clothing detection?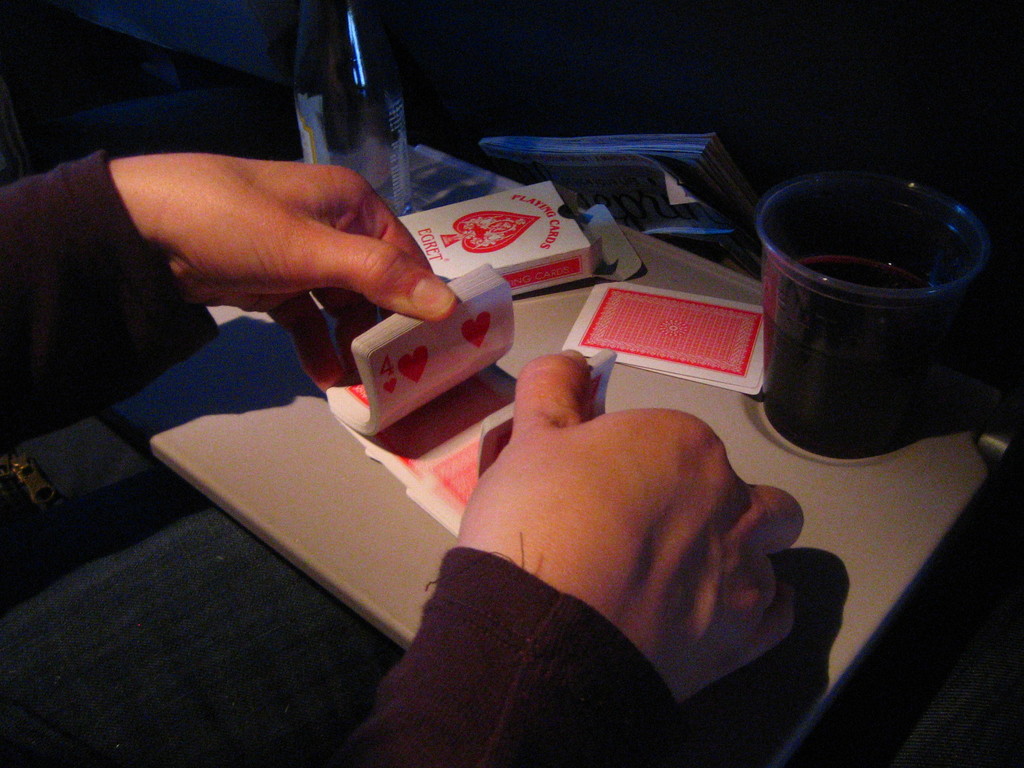
{"x1": 0, "y1": 145, "x2": 689, "y2": 767}
